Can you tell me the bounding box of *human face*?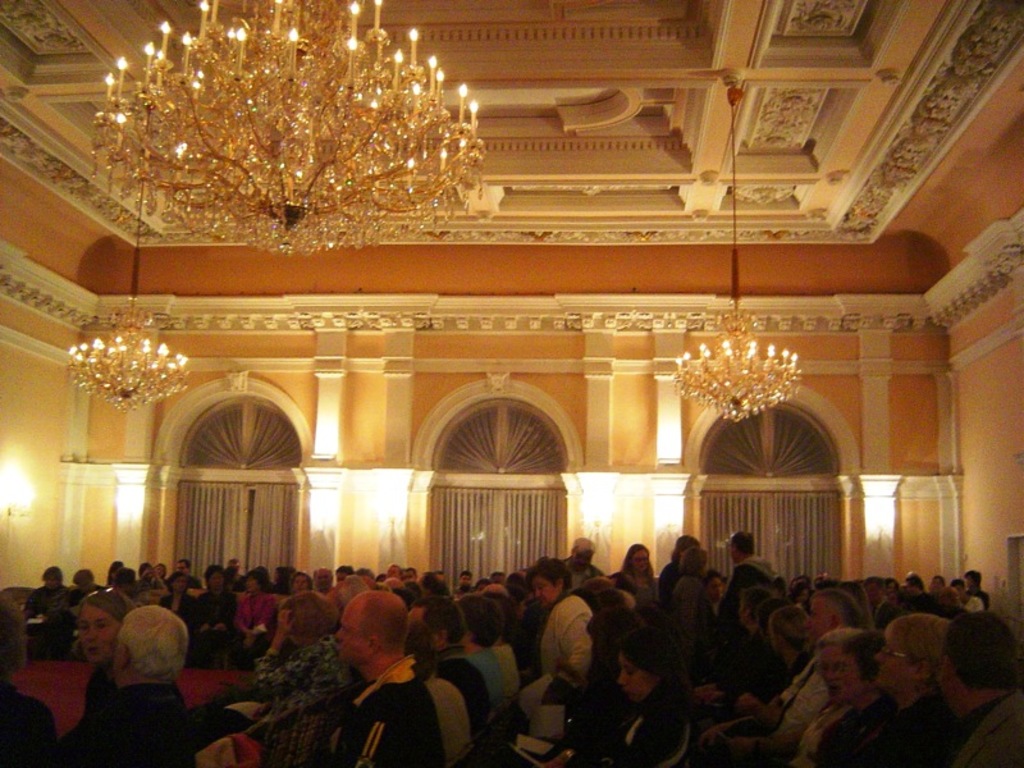
pyautogui.locateOnScreen(876, 625, 920, 690).
